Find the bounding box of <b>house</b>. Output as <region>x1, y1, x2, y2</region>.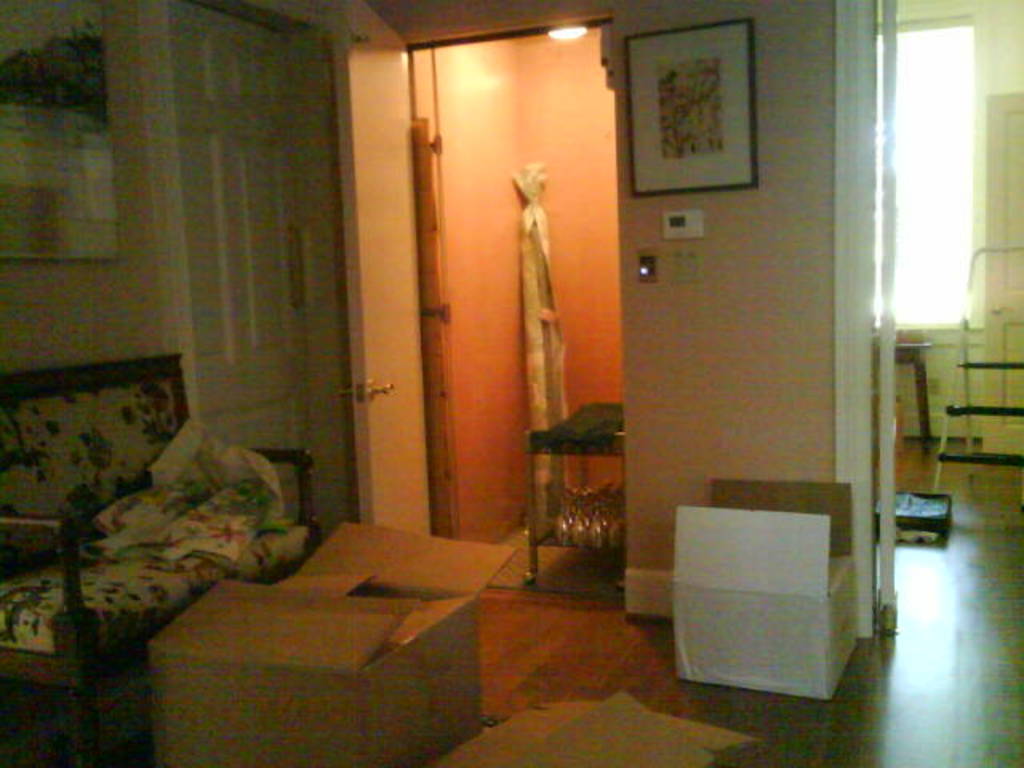
<region>0, 0, 1022, 766</region>.
